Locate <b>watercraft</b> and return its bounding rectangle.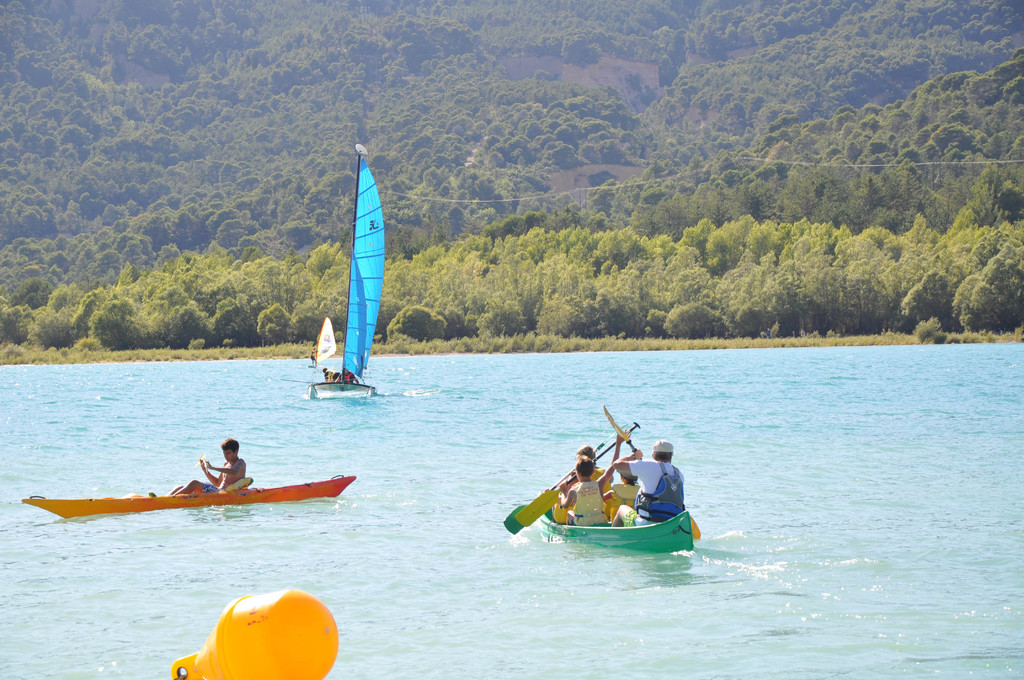
537, 509, 688, 551.
